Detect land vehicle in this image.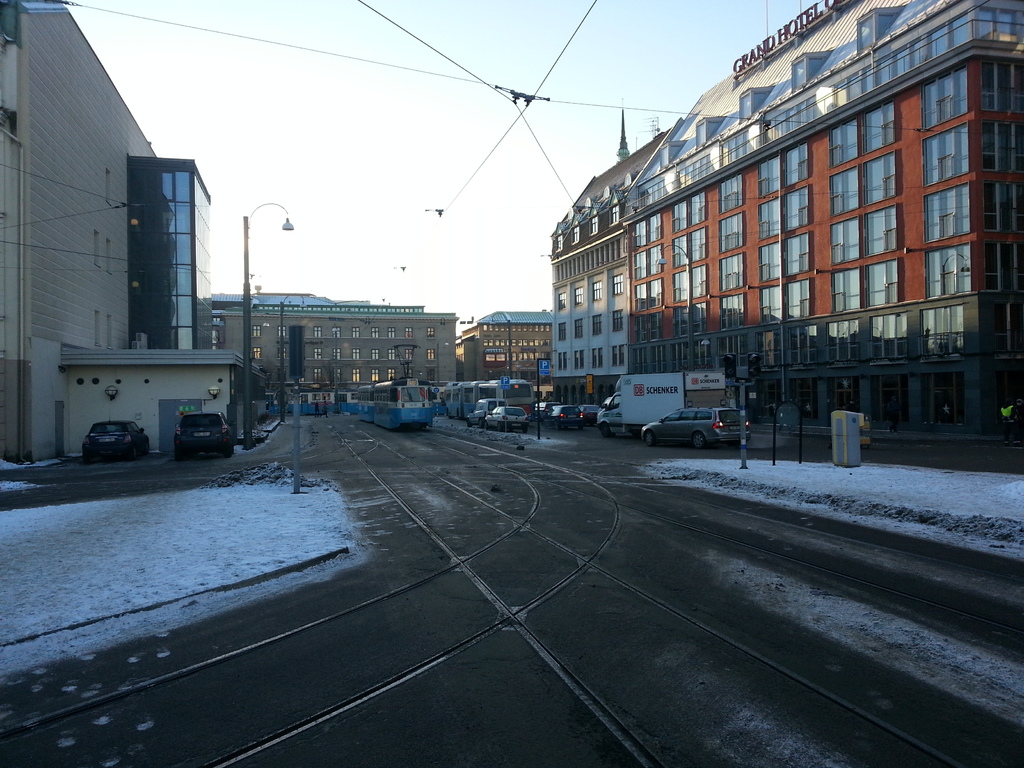
Detection: 298,387,353,417.
